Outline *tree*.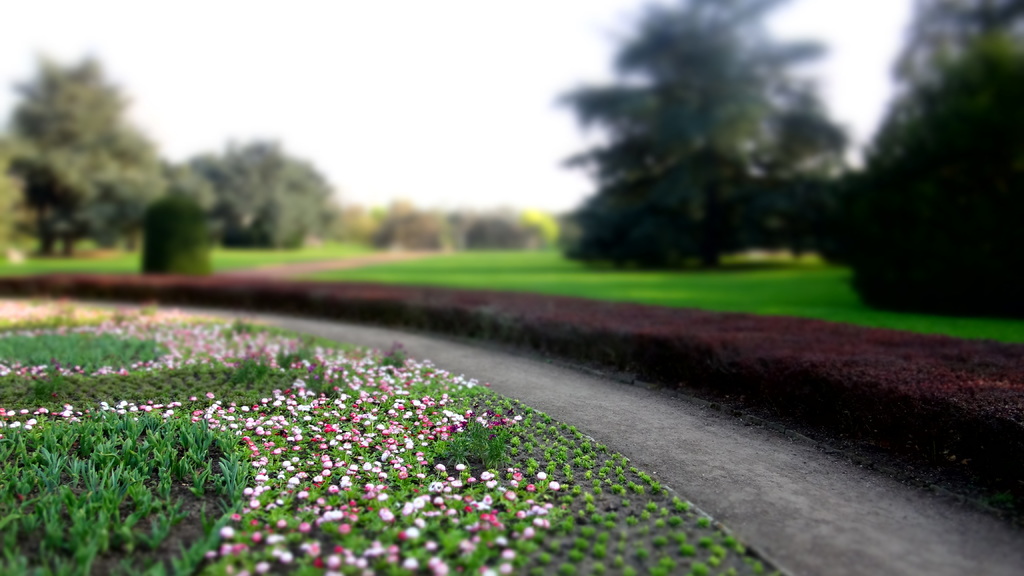
Outline: rect(560, 0, 860, 262).
